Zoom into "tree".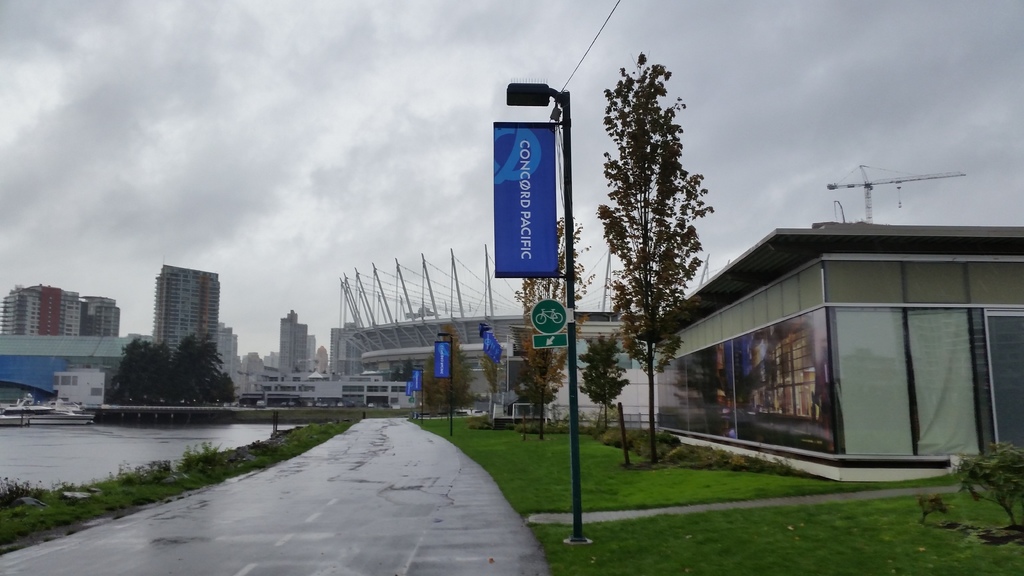
Zoom target: detection(160, 337, 195, 410).
